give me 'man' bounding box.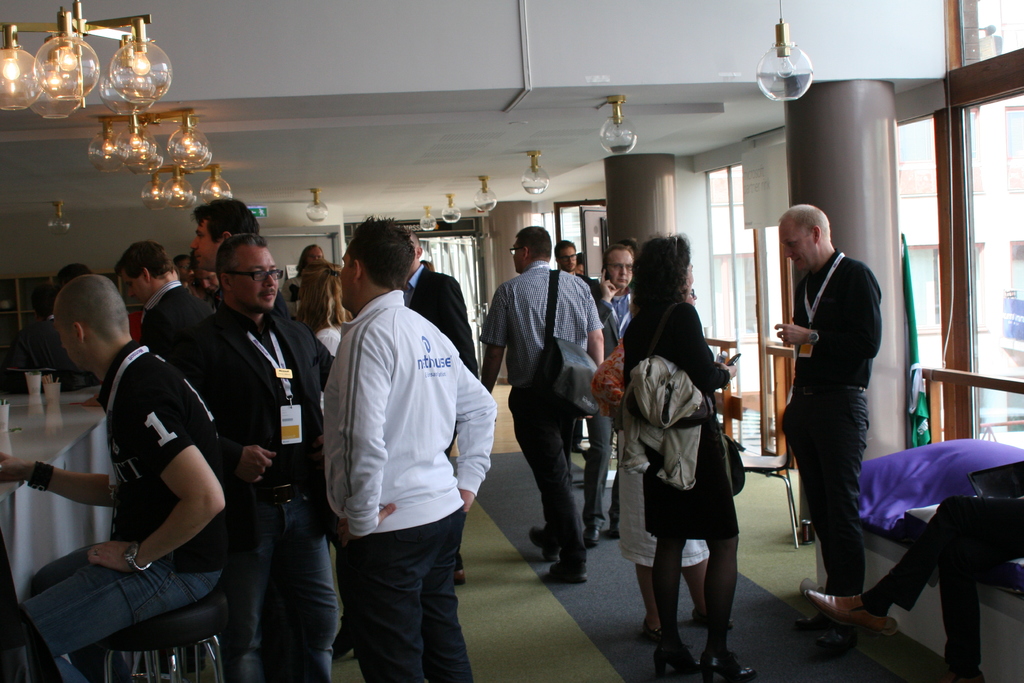
locate(771, 200, 884, 649).
